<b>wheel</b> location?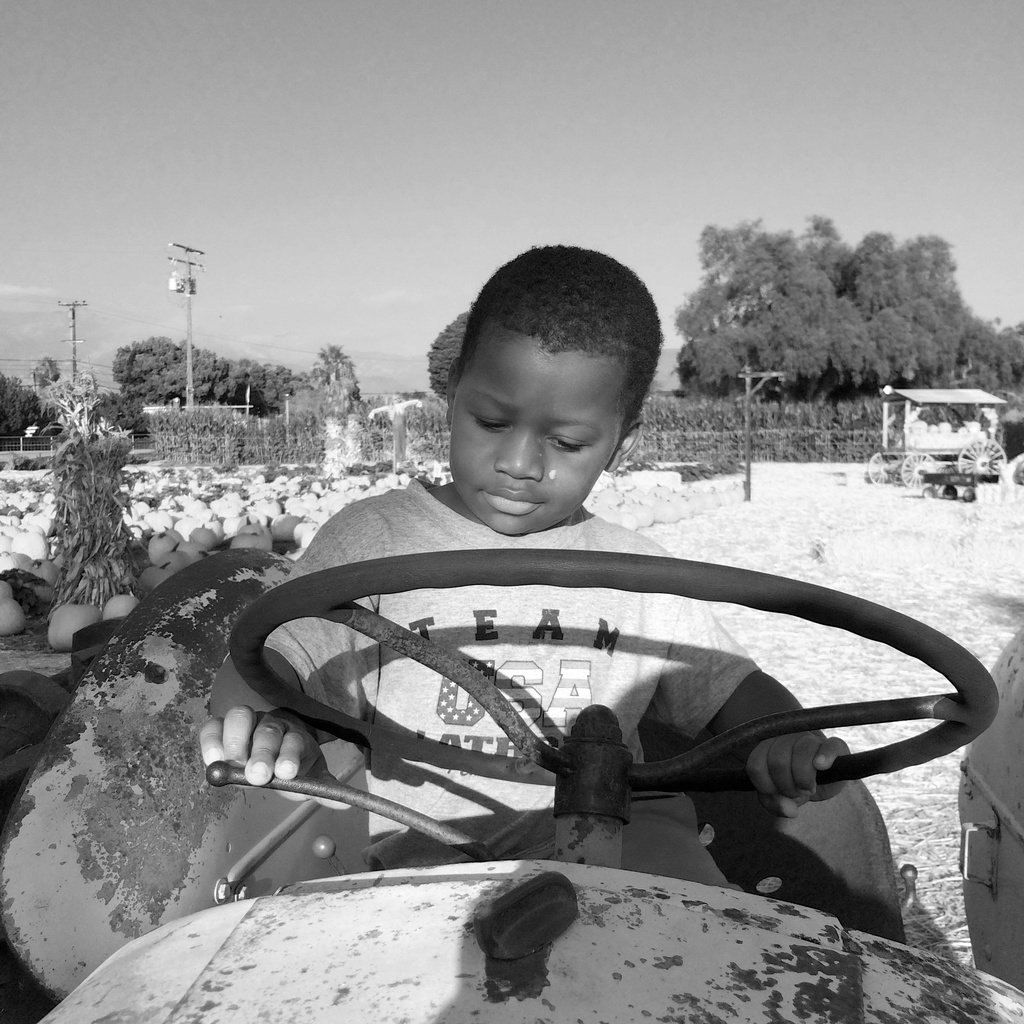
left=898, top=449, right=940, bottom=487
